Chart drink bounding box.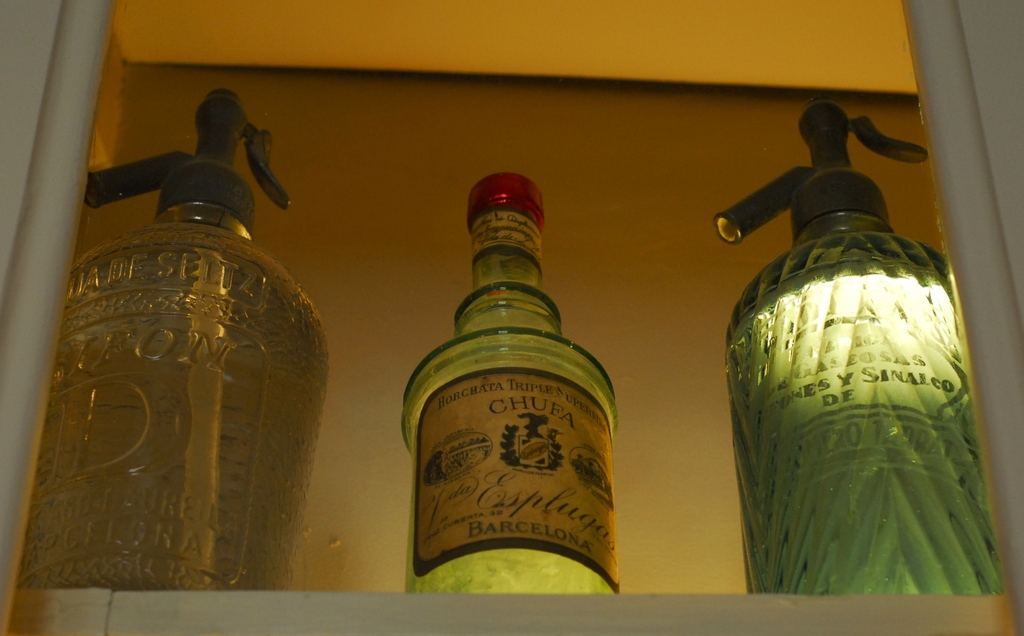
Charted: locate(10, 100, 330, 578).
